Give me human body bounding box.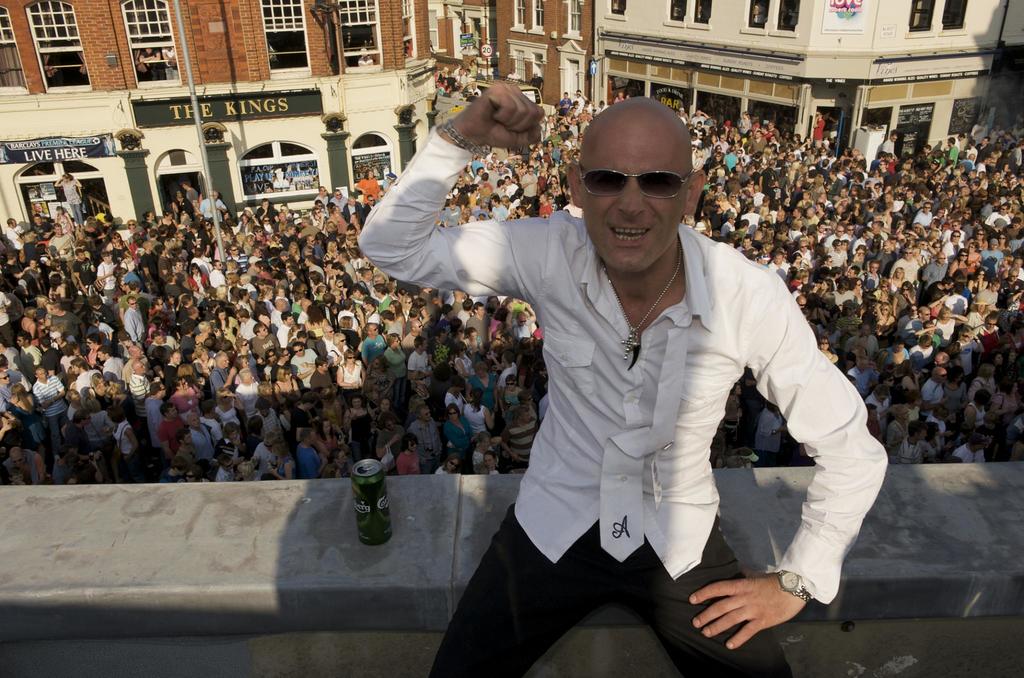
792/253/811/270.
